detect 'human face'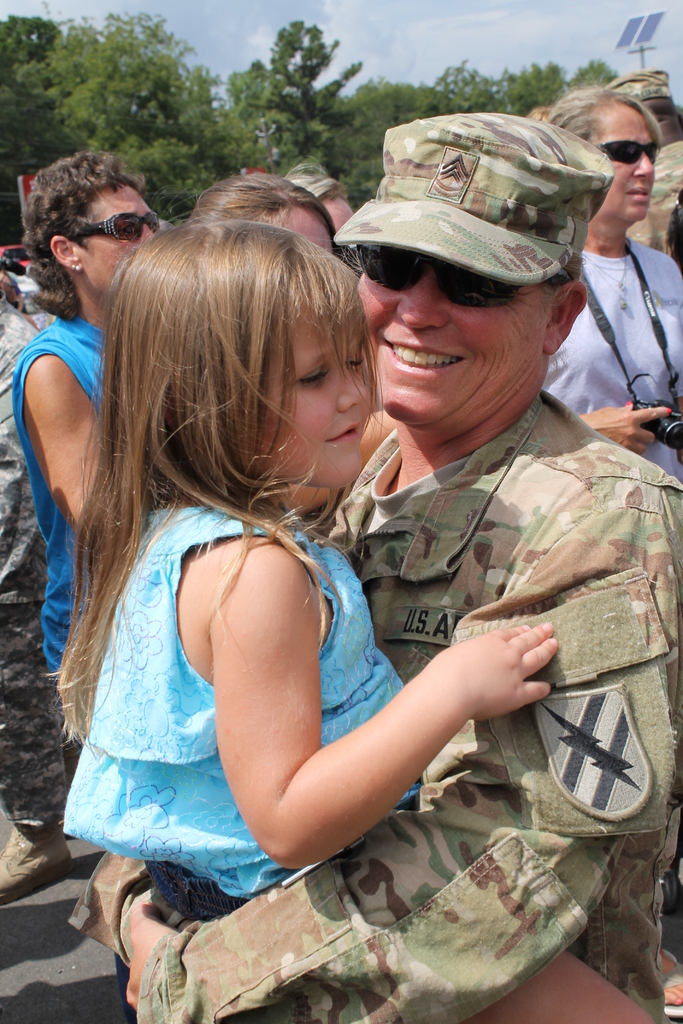
{"left": 277, "top": 298, "right": 368, "bottom": 481}
